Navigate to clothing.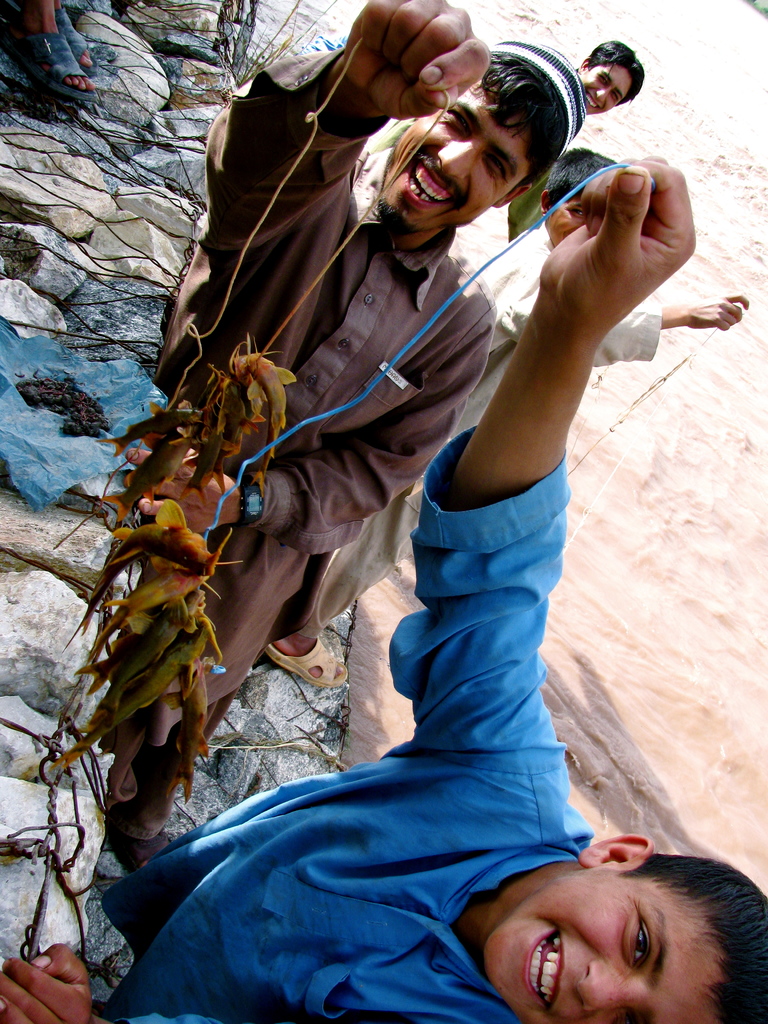
Navigation target: [347, 213, 648, 626].
